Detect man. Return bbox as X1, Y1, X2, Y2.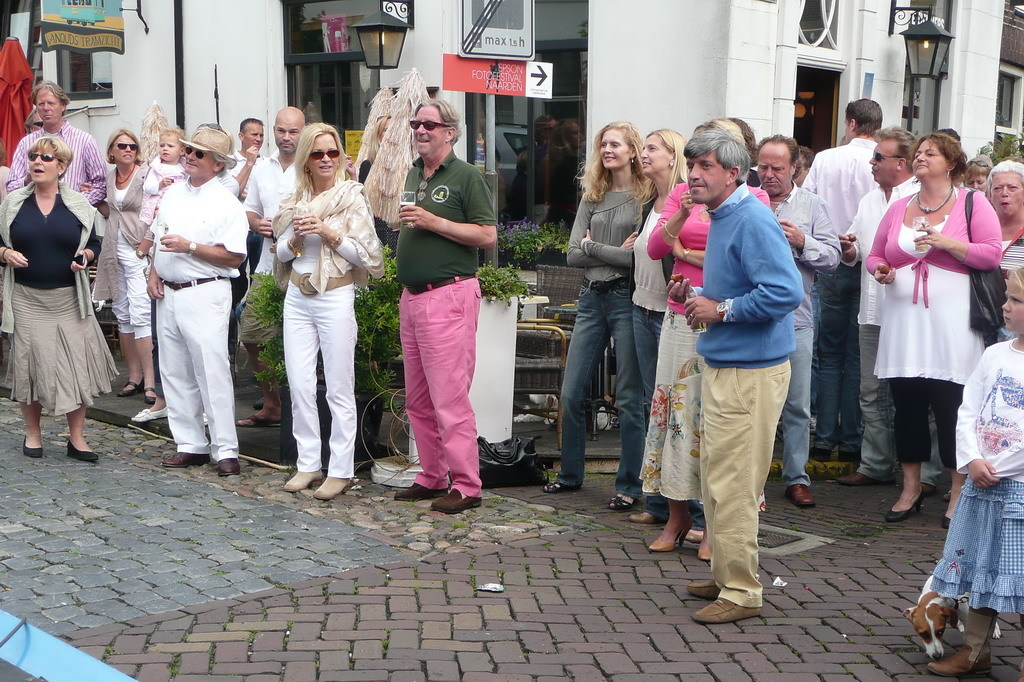
756, 132, 818, 507.
